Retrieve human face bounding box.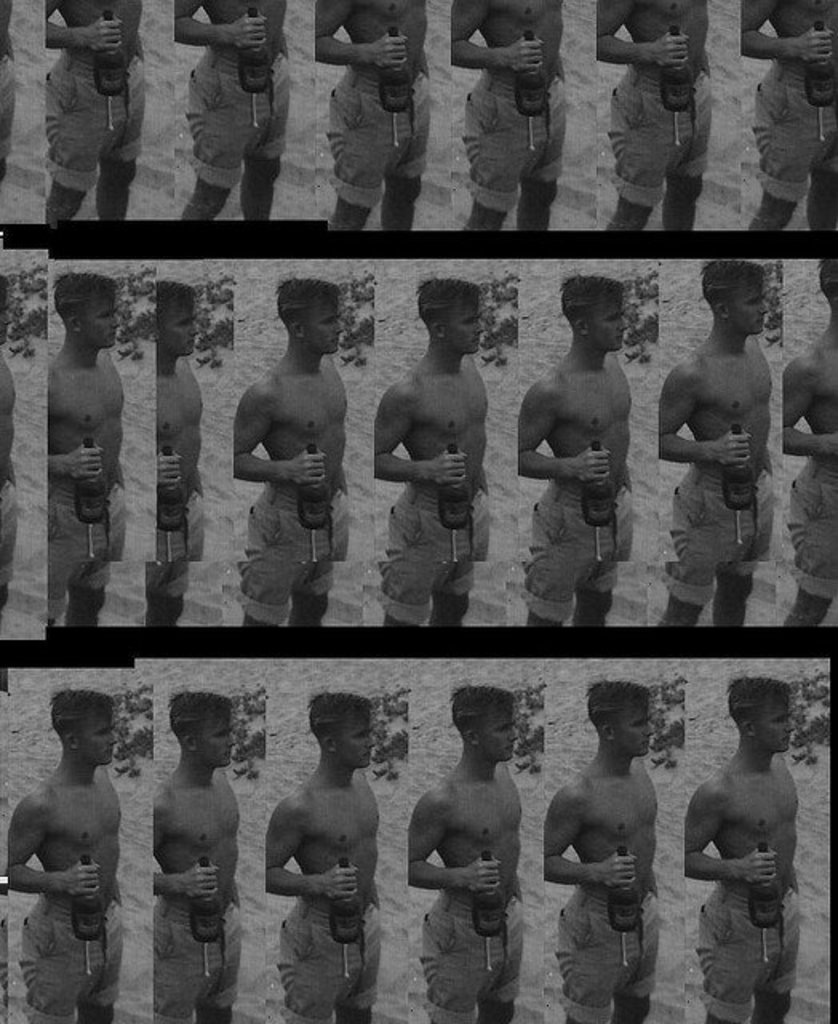
Bounding box: {"x1": 334, "y1": 717, "x2": 376, "y2": 771}.
